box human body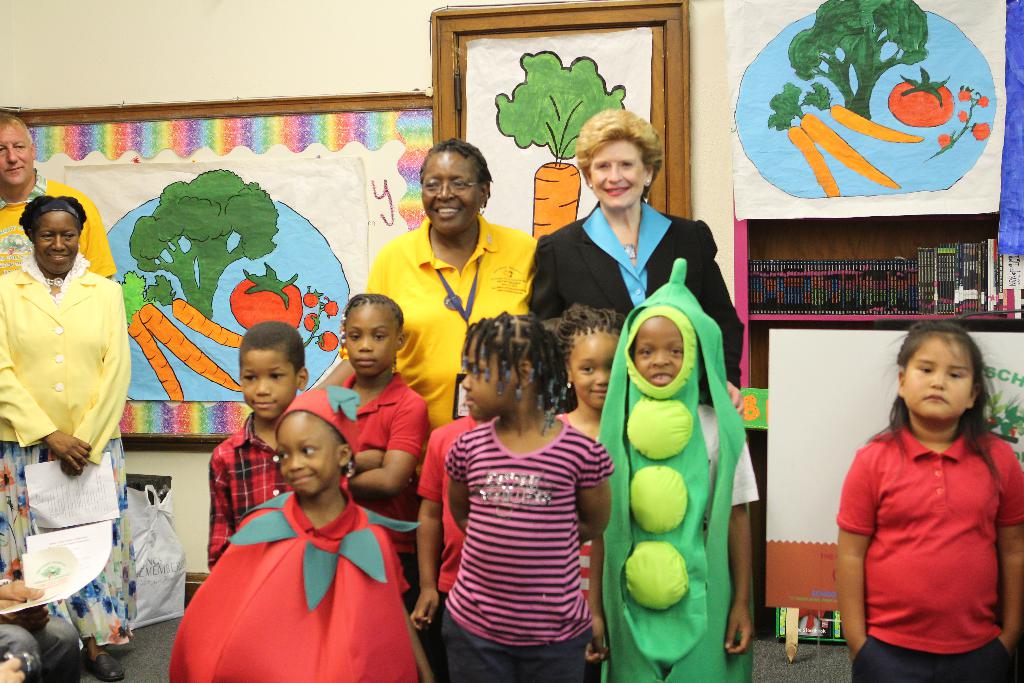
834, 334, 1011, 678
